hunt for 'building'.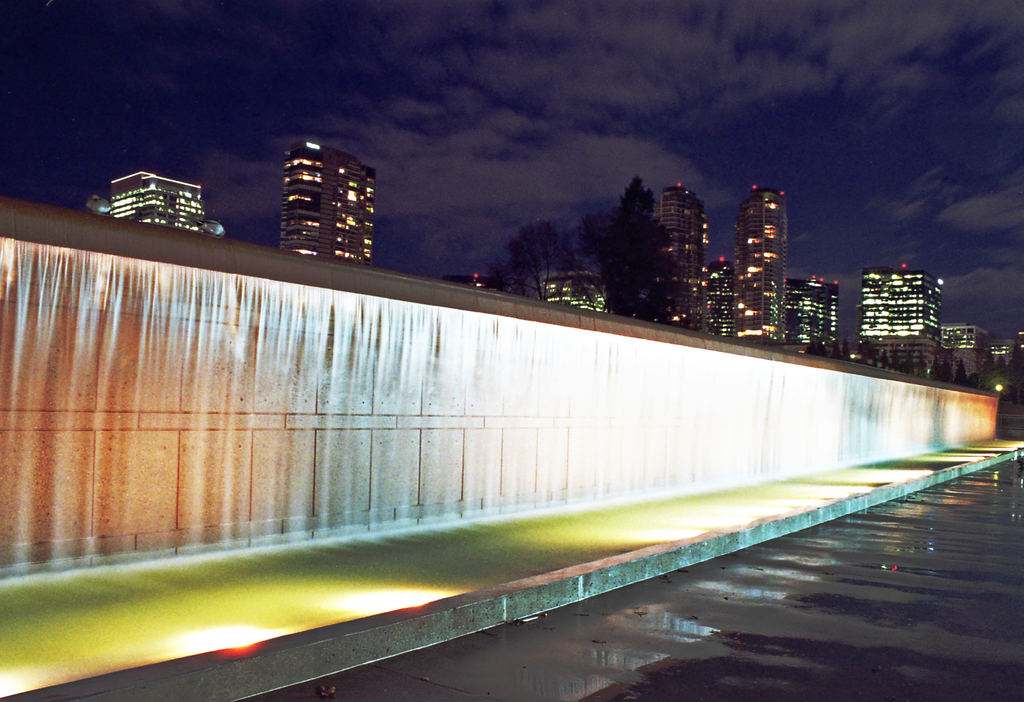
Hunted down at bbox=[701, 261, 739, 335].
